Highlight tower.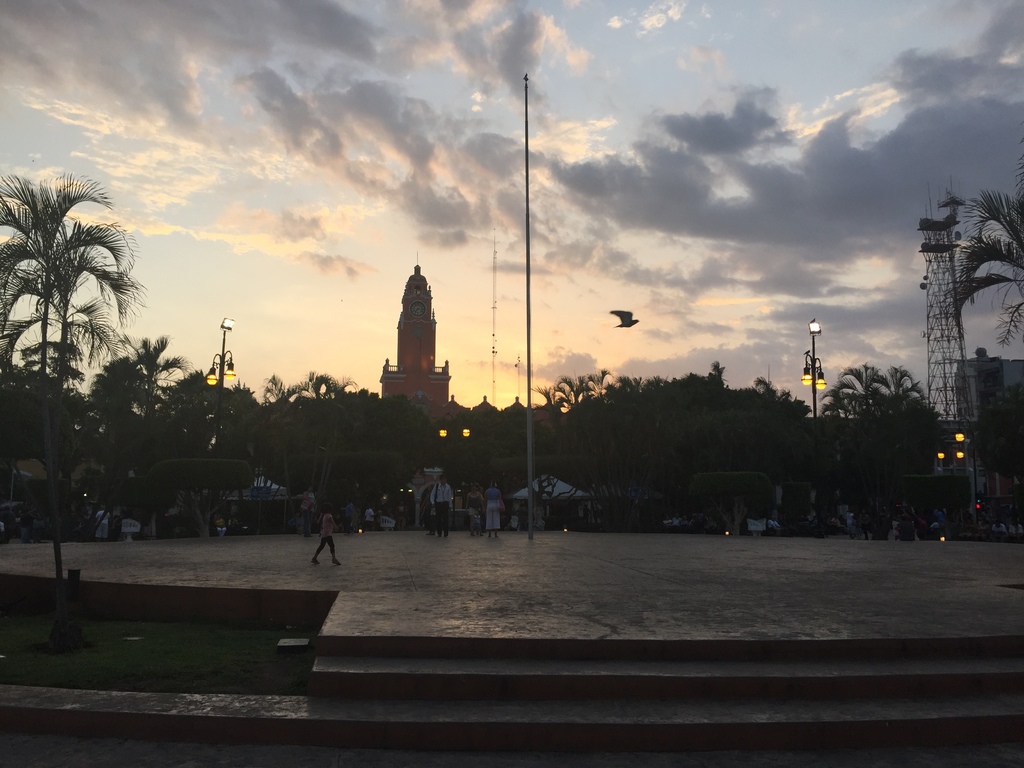
Highlighted region: left=381, top=247, right=450, bottom=426.
